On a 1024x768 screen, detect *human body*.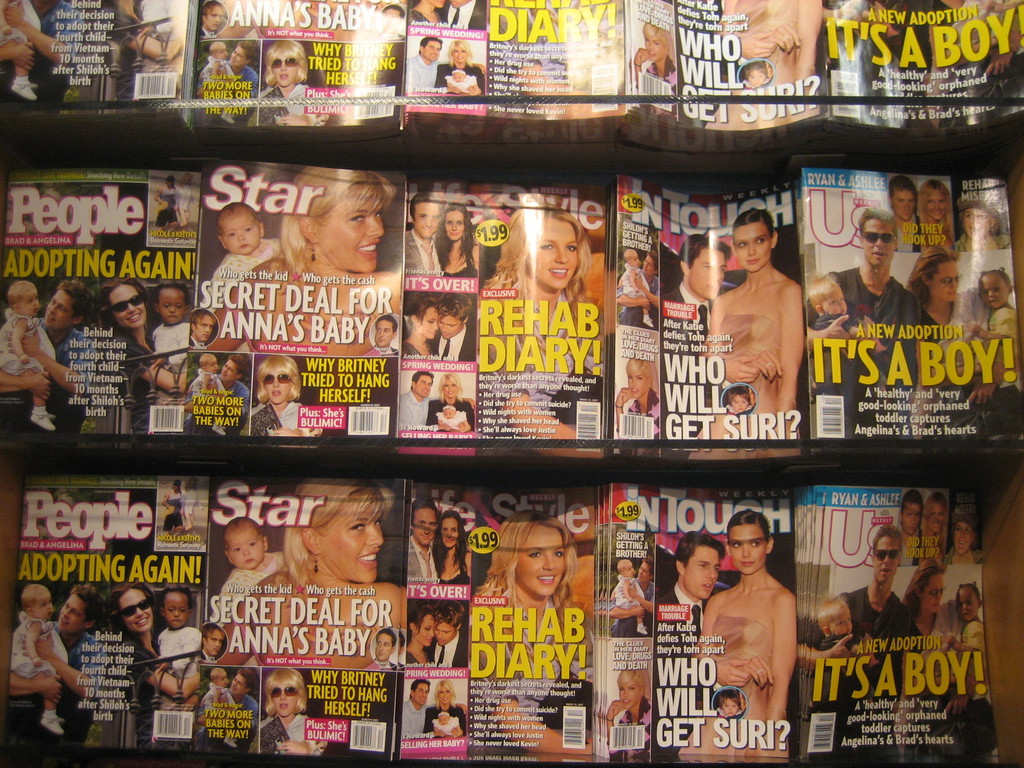
BBox(189, 306, 218, 356).
